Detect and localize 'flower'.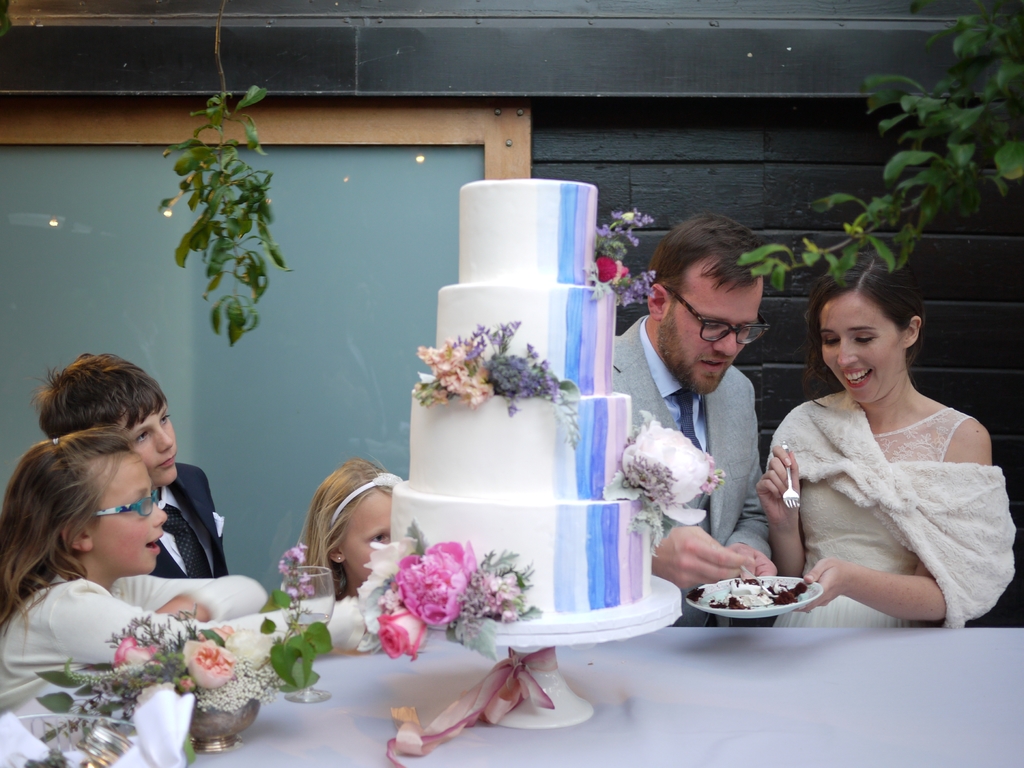
Localized at (x1=393, y1=538, x2=481, y2=637).
